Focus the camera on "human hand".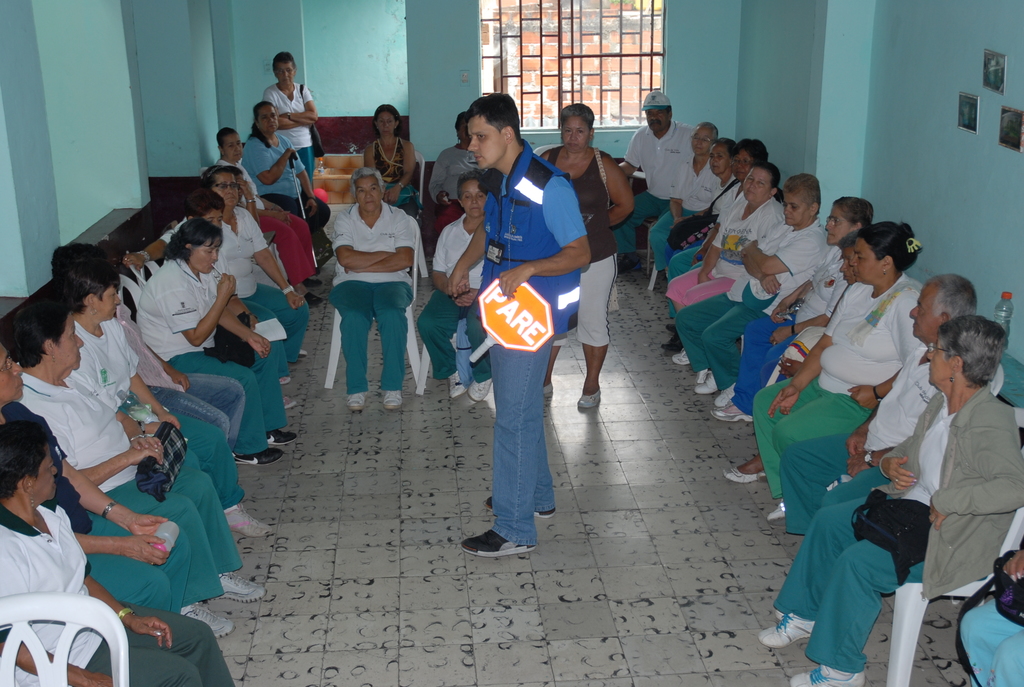
Focus region: (760, 272, 783, 296).
